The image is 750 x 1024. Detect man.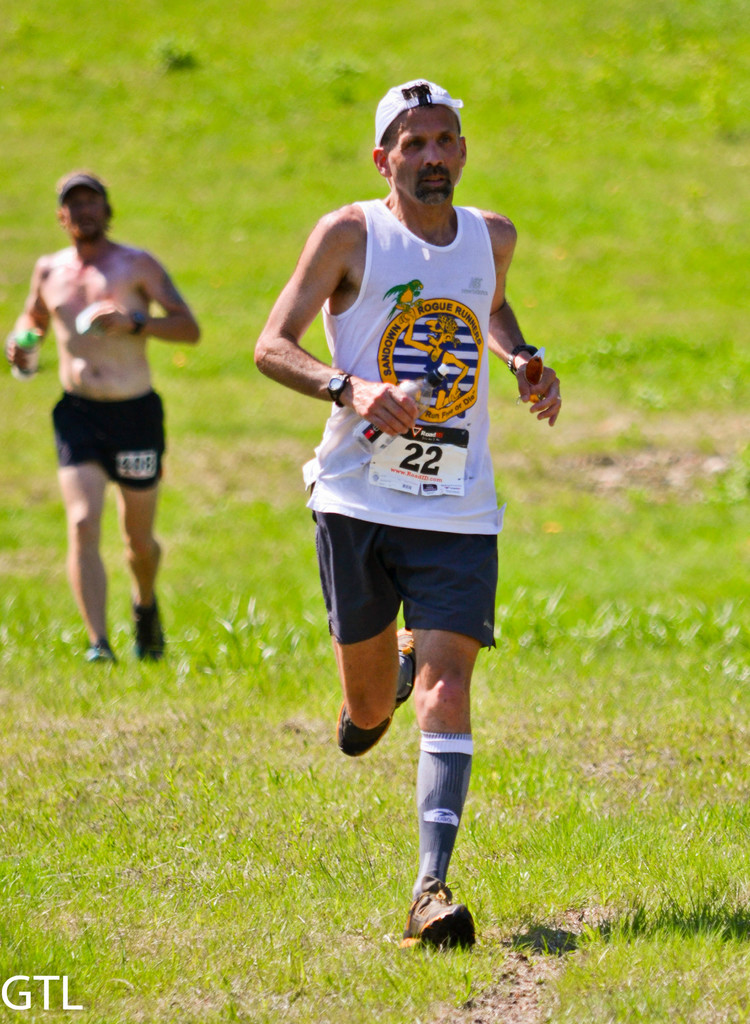
Detection: <bbox>255, 76, 559, 946</bbox>.
